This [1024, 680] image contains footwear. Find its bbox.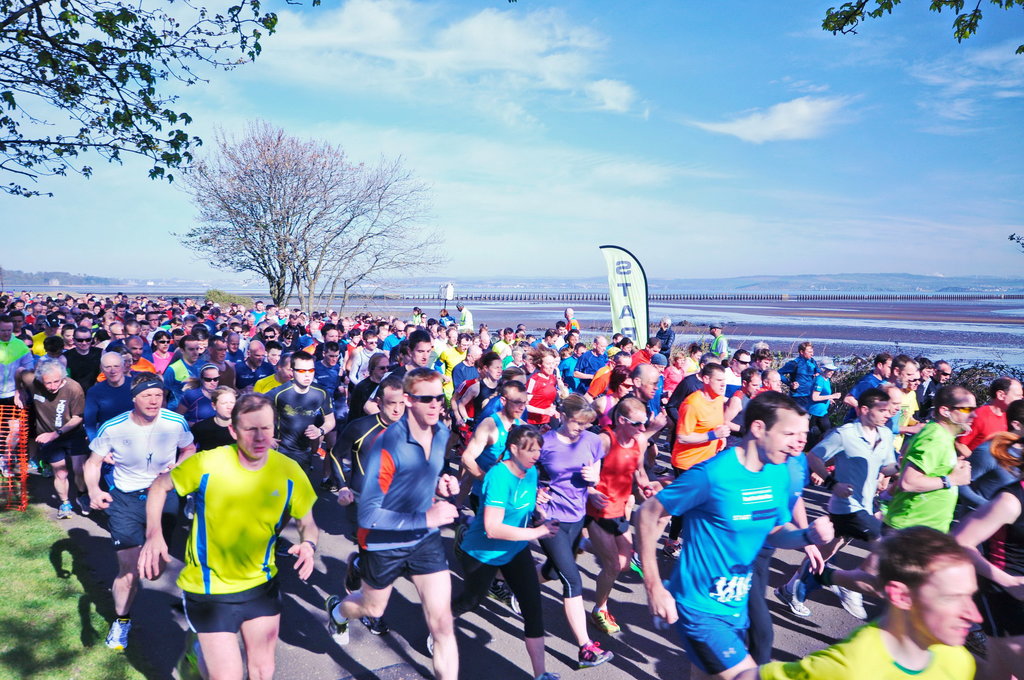
box=[427, 634, 433, 658].
